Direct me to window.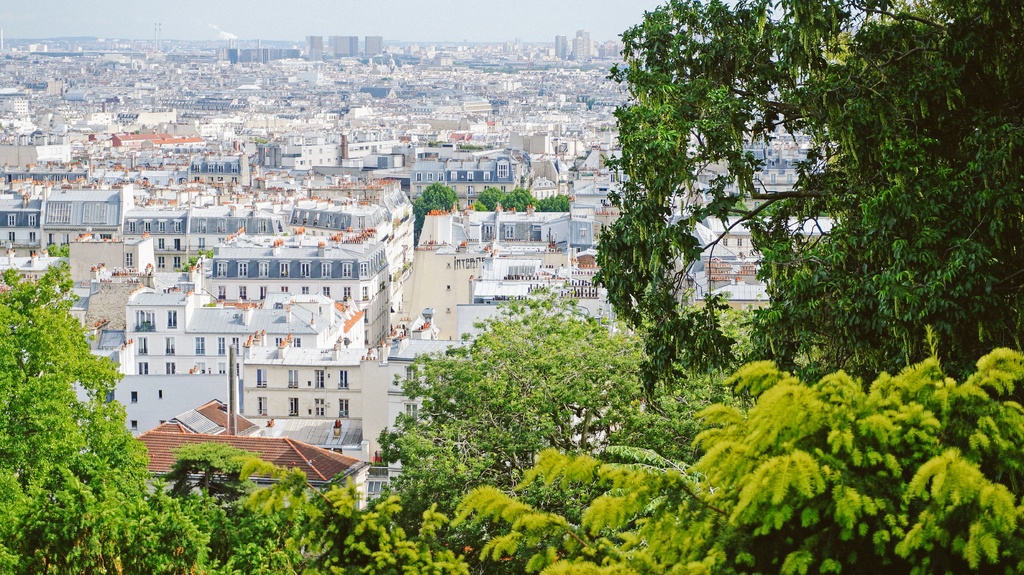
Direction: x1=26 y1=214 x2=35 y2=228.
